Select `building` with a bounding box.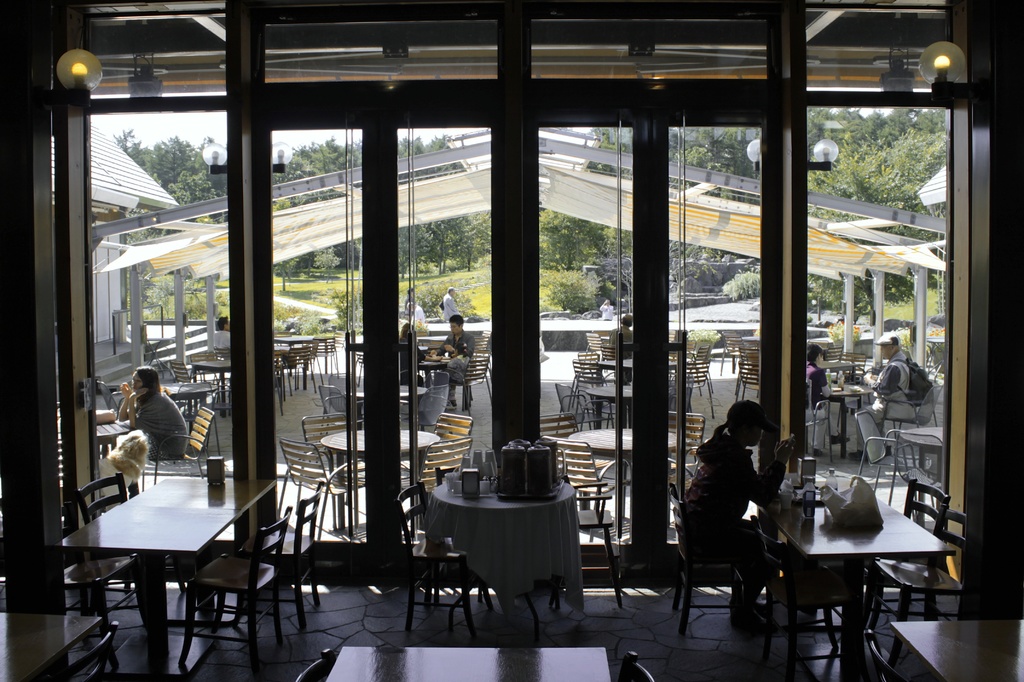
0:0:1023:681.
